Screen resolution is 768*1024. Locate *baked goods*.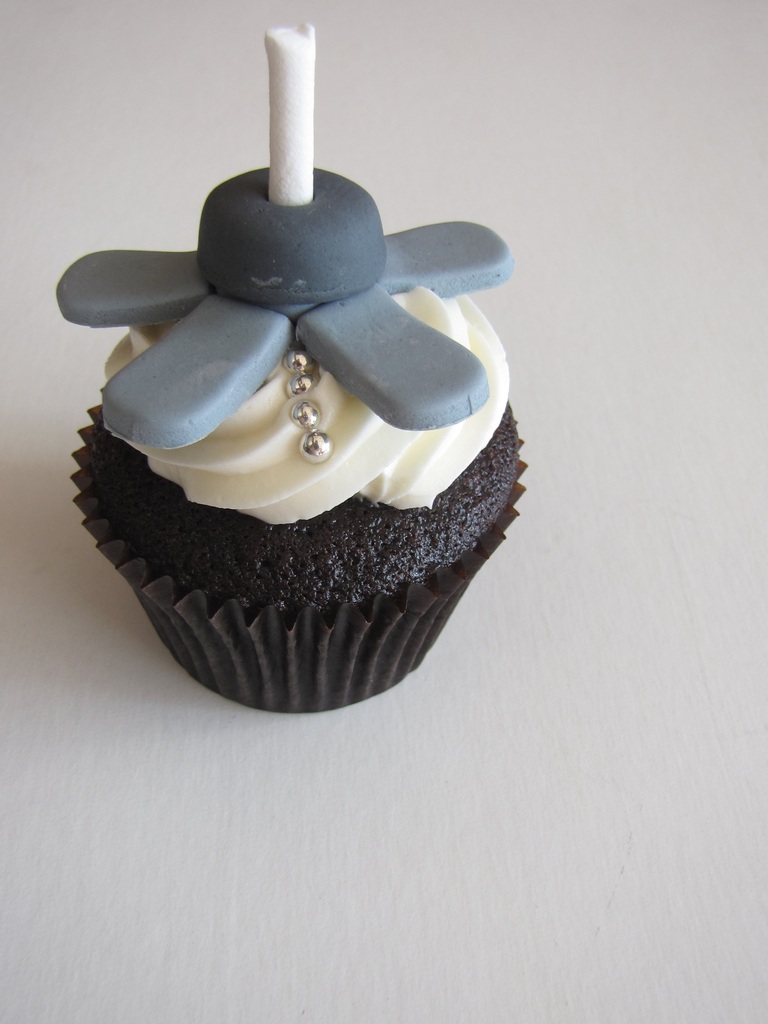
46:179:514:691.
